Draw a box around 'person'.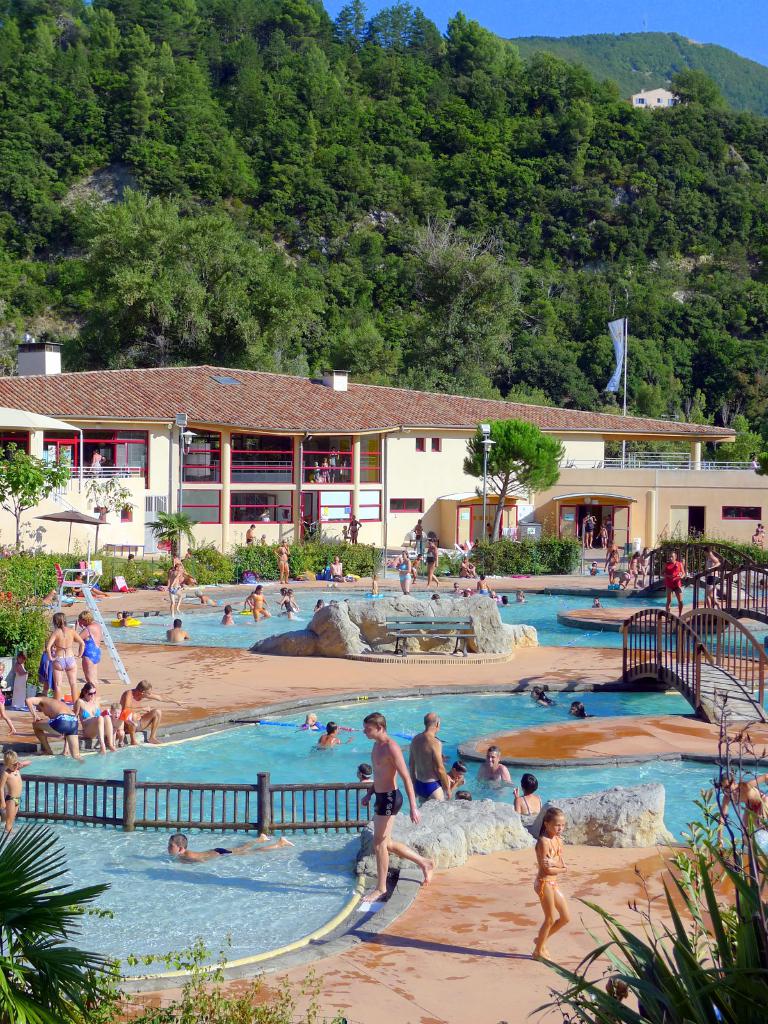
rect(22, 695, 81, 763).
